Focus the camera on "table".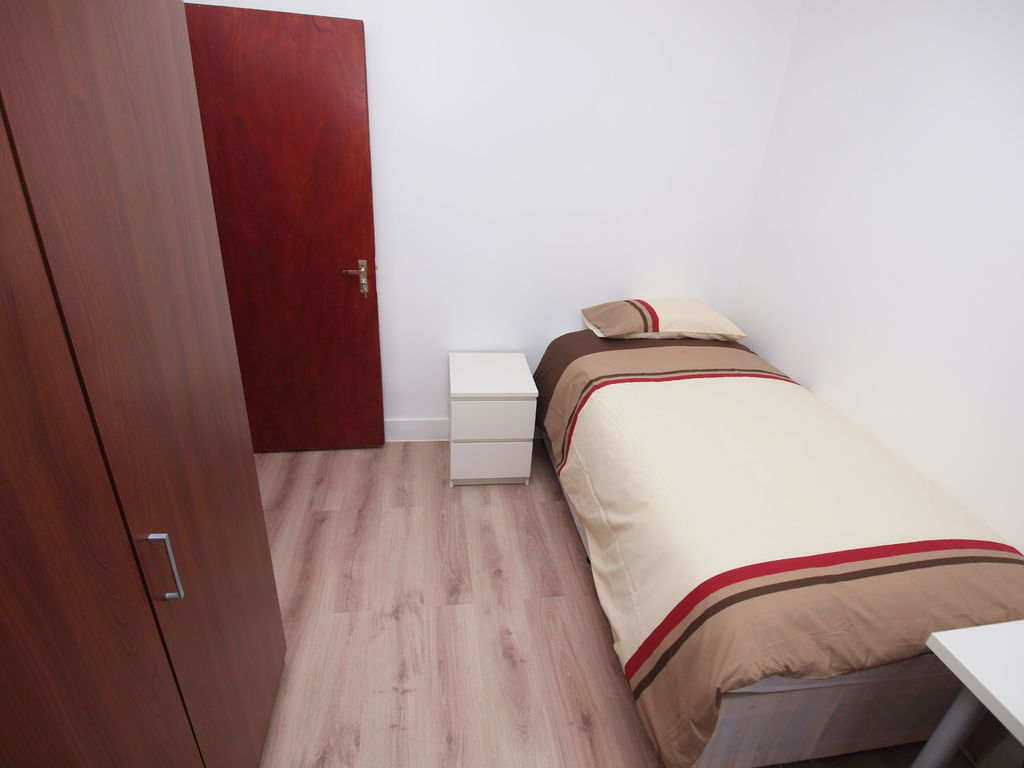
Focus region: box(907, 620, 1023, 767).
